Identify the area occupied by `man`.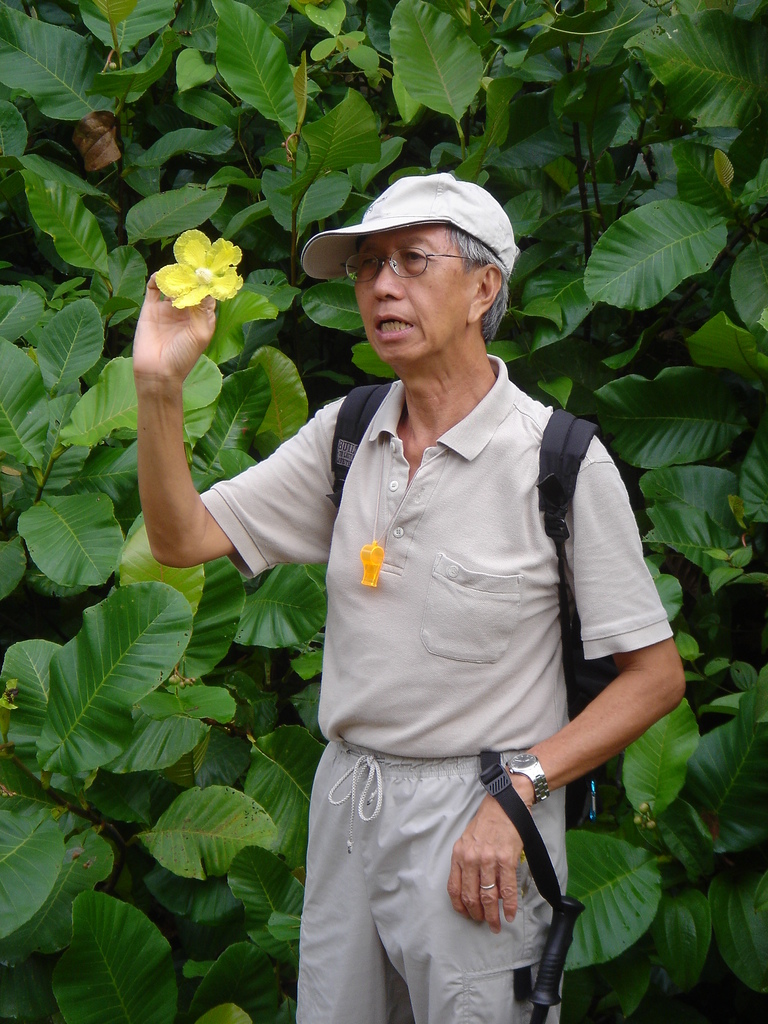
Area: region(173, 121, 665, 1000).
